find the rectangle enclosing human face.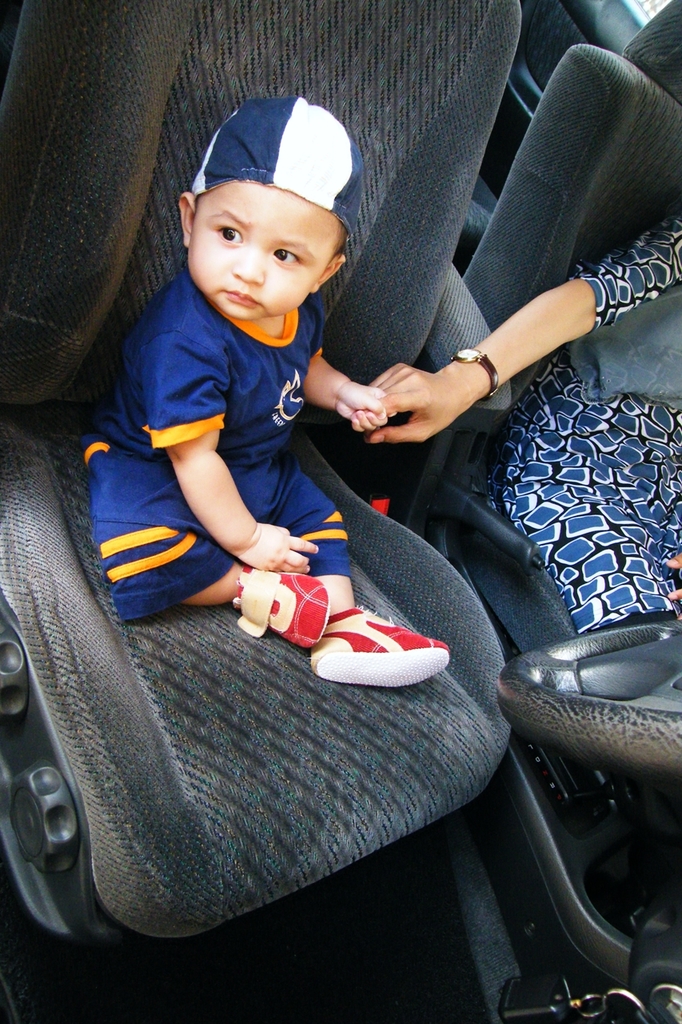
BBox(183, 182, 338, 330).
